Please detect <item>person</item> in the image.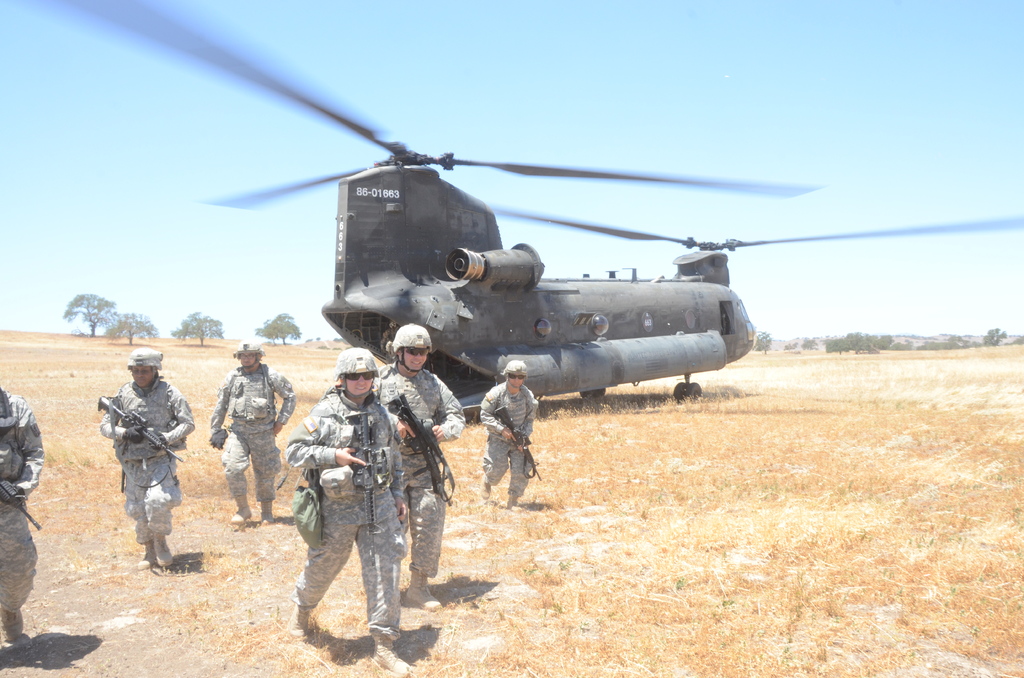
213,339,297,525.
